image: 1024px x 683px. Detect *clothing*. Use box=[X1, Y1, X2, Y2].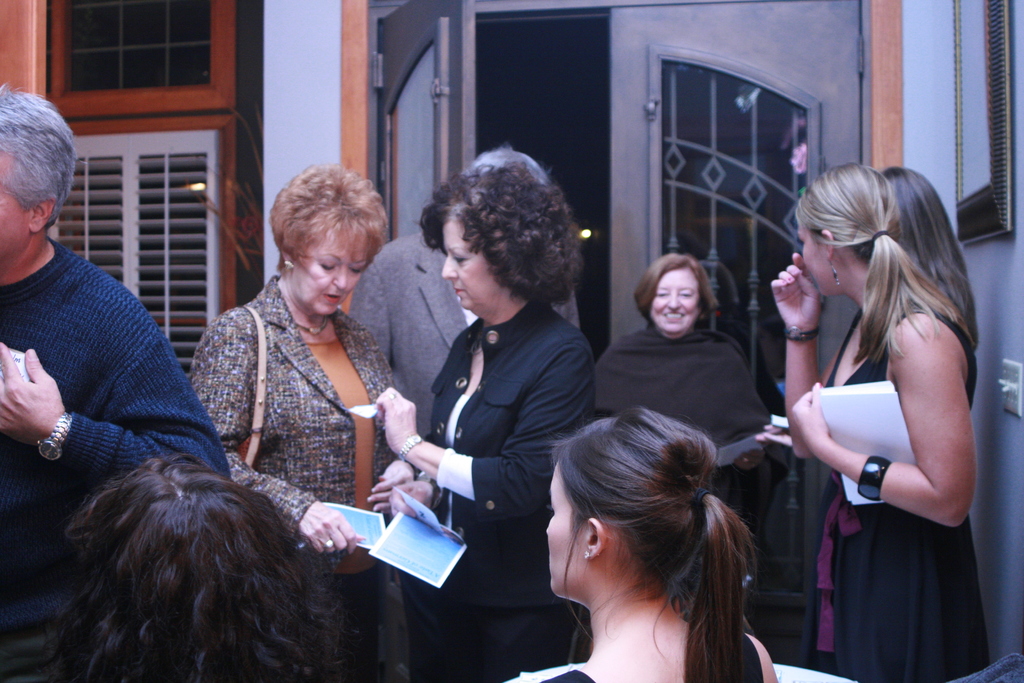
box=[342, 199, 474, 470].
